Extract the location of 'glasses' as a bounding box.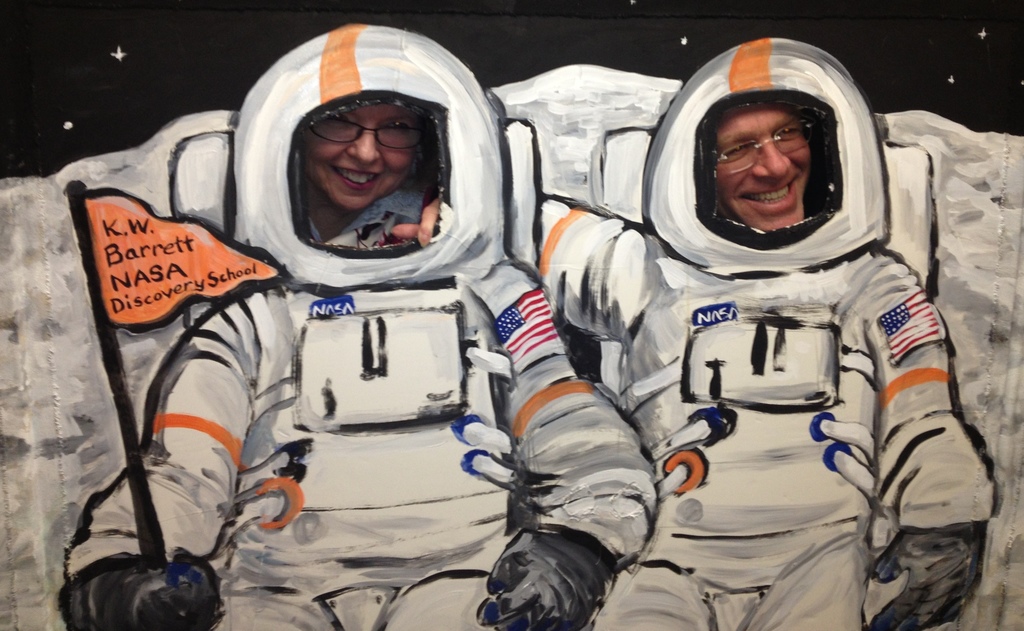
bbox=[315, 115, 431, 152].
